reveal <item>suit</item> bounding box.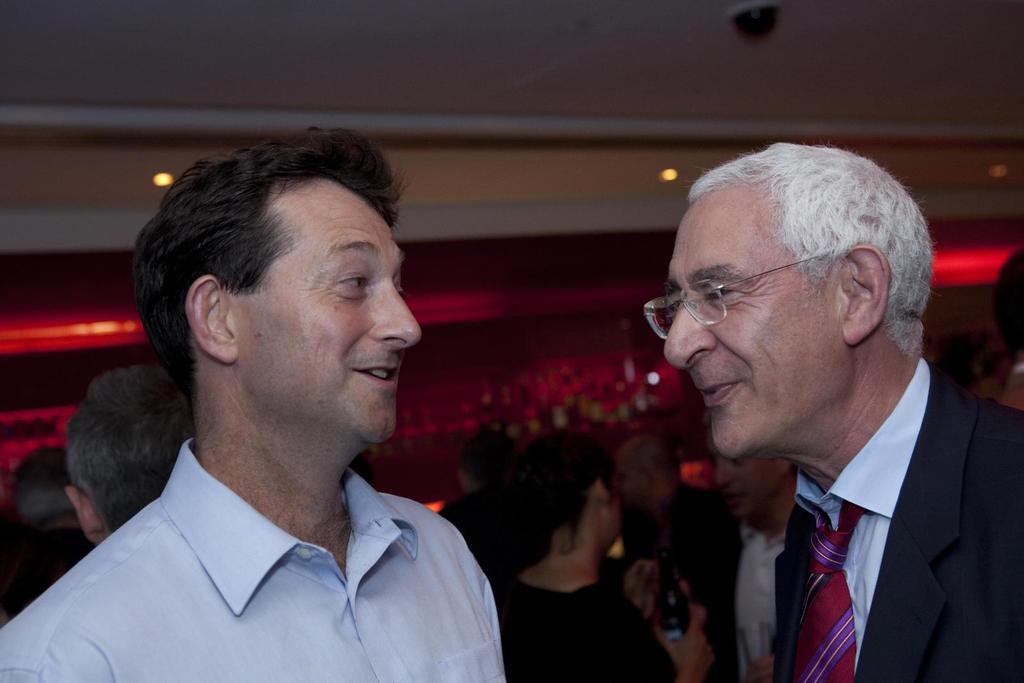
Revealed: {"x1": 689, "y1": 334, "x2": 1021, "y2": 682}.
